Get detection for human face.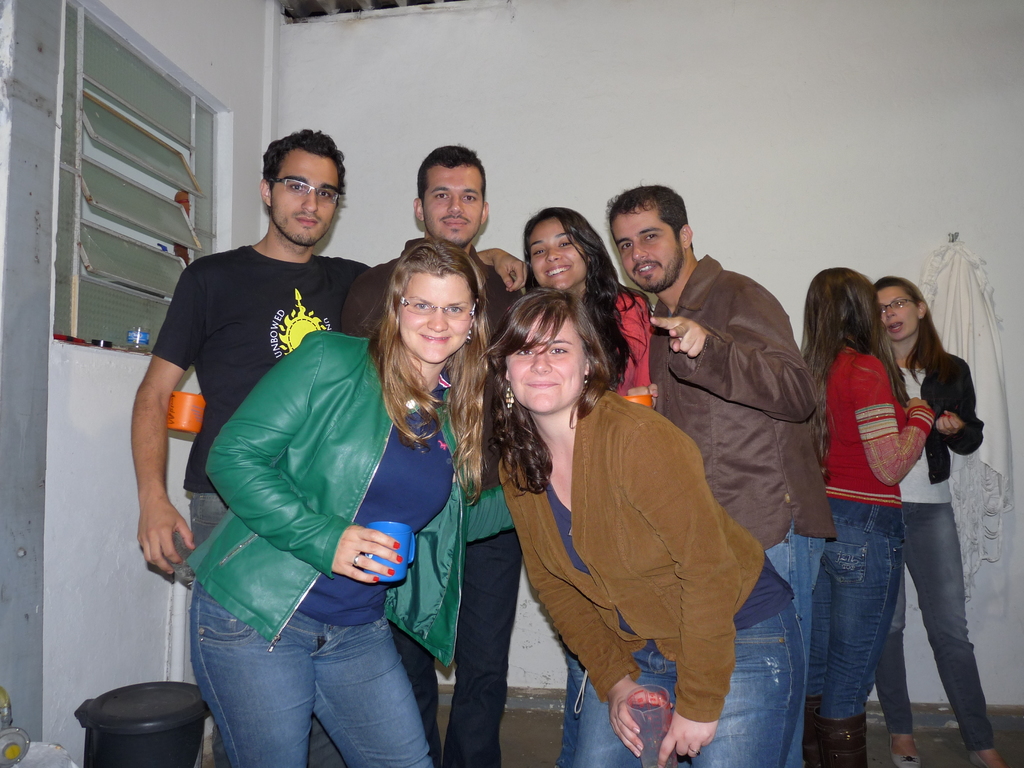
Detection: BBox(877, 280, 914, 345).
